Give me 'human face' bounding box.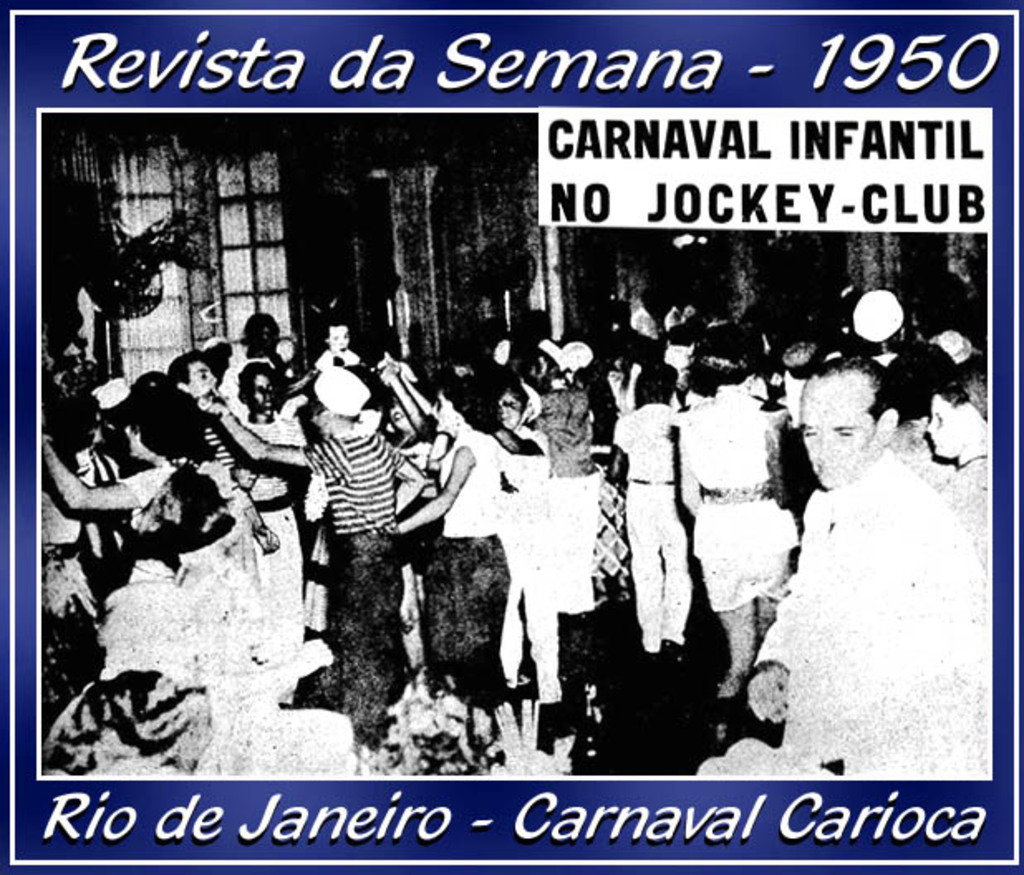
926, 394, 969, 457.
